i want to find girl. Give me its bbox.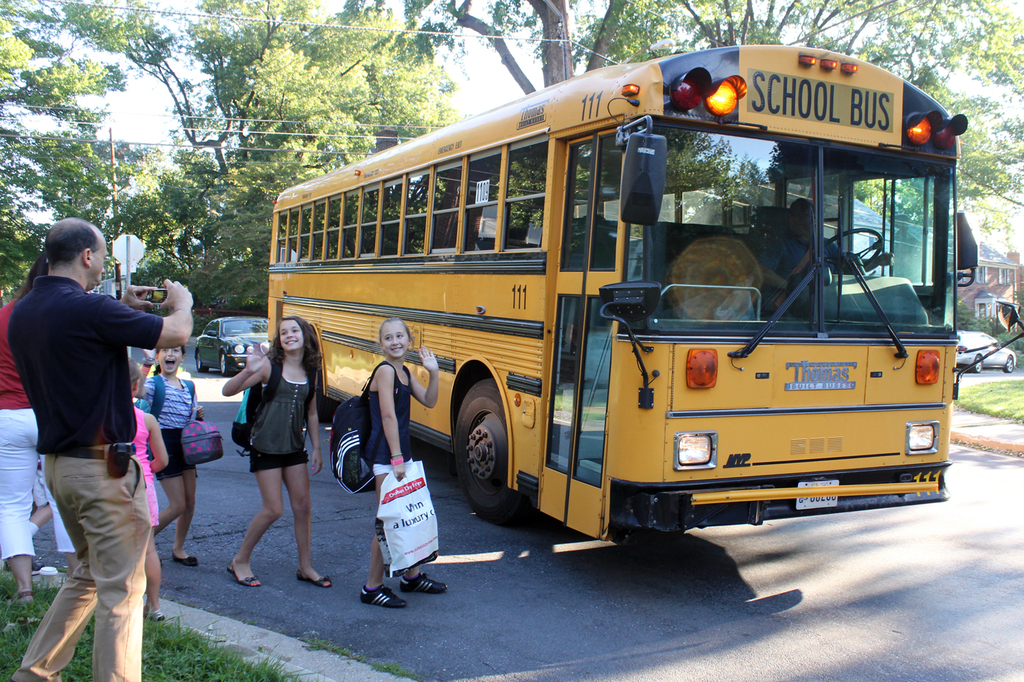
(x1=145, y1=349, x2=200, y2=569).
